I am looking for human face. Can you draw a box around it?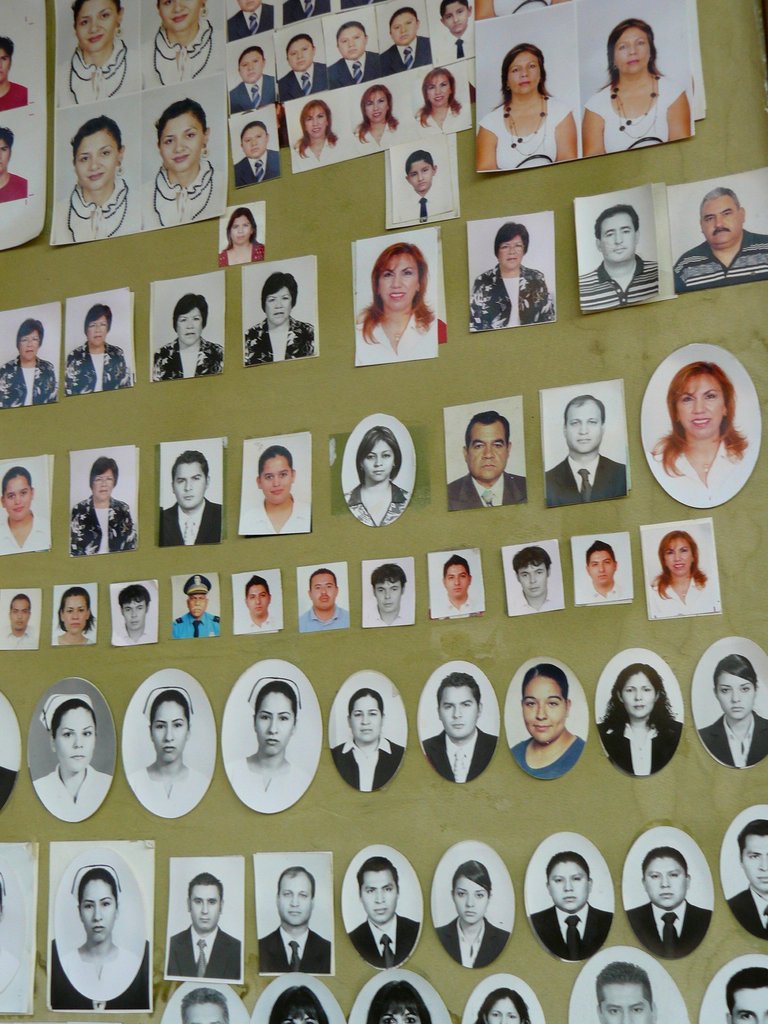
Sure, the bounding box is 516,564,549,600.
